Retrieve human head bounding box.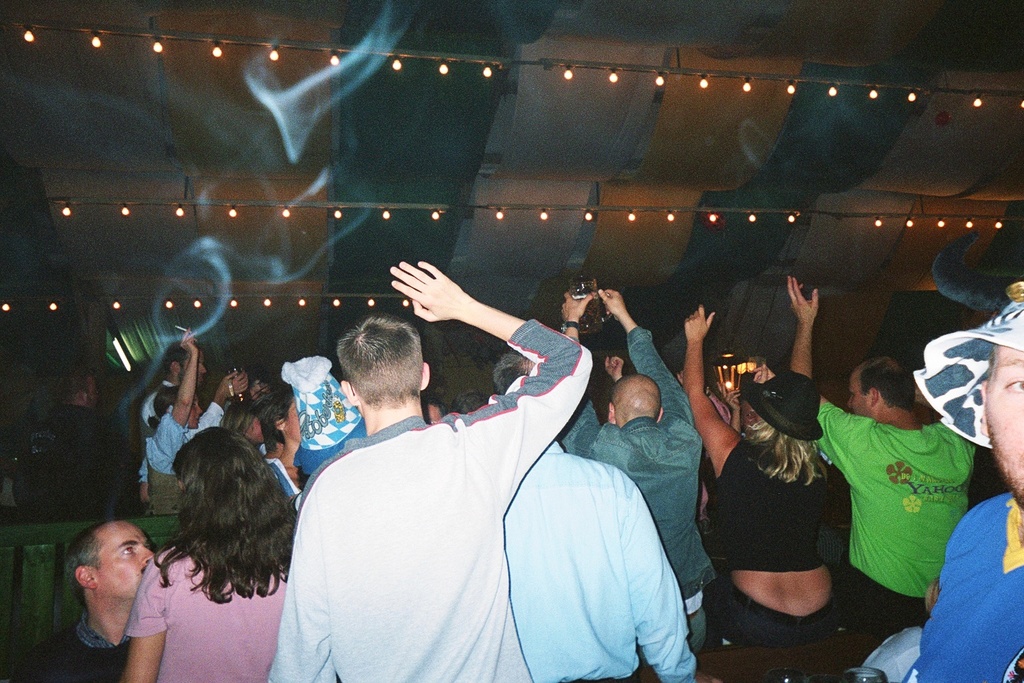
Bounding box: BBox(489, 354, 539, 396).
